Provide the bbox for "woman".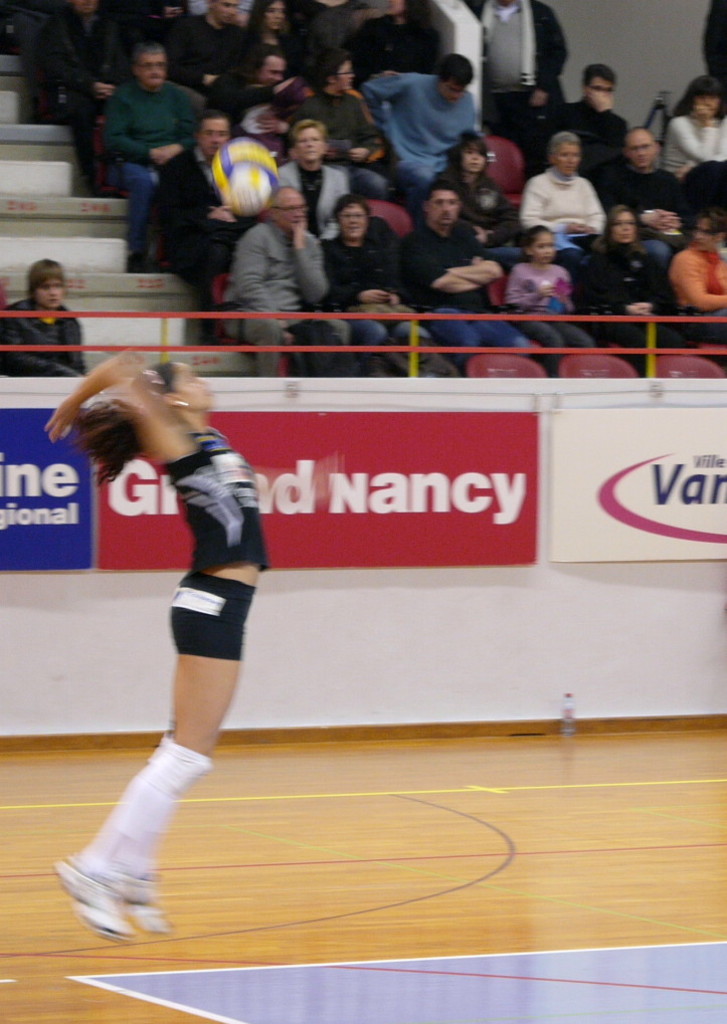
box=[45, 351, 269, 942].
